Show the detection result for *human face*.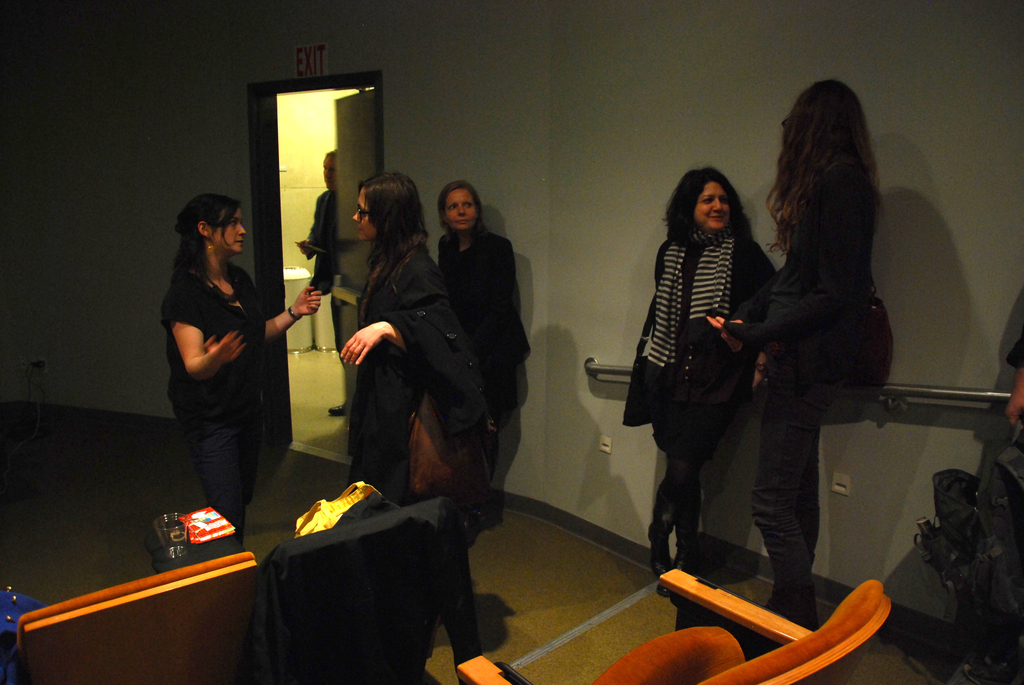
209, 203, 247, 259.
